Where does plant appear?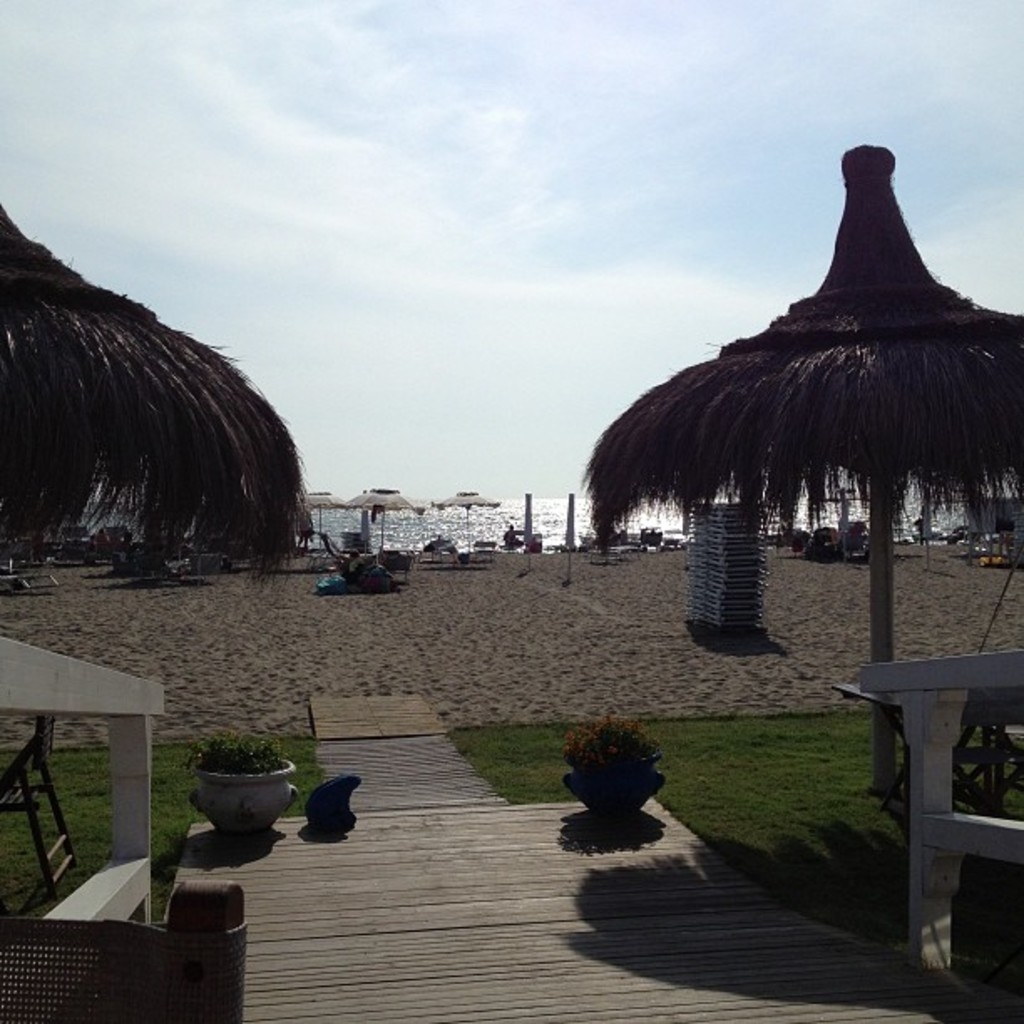
Appears at <bbox>442, 704, 1022, 1014</bbox>.
